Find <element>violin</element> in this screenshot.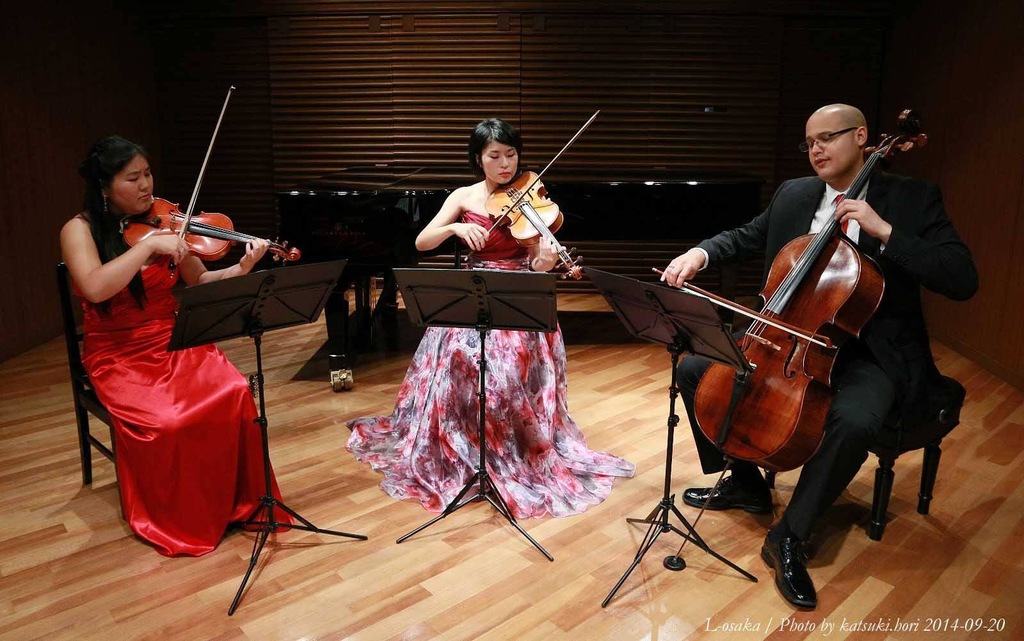
The bounding box for <element>violin</element> is select_region(650, 109, 931, 475).
